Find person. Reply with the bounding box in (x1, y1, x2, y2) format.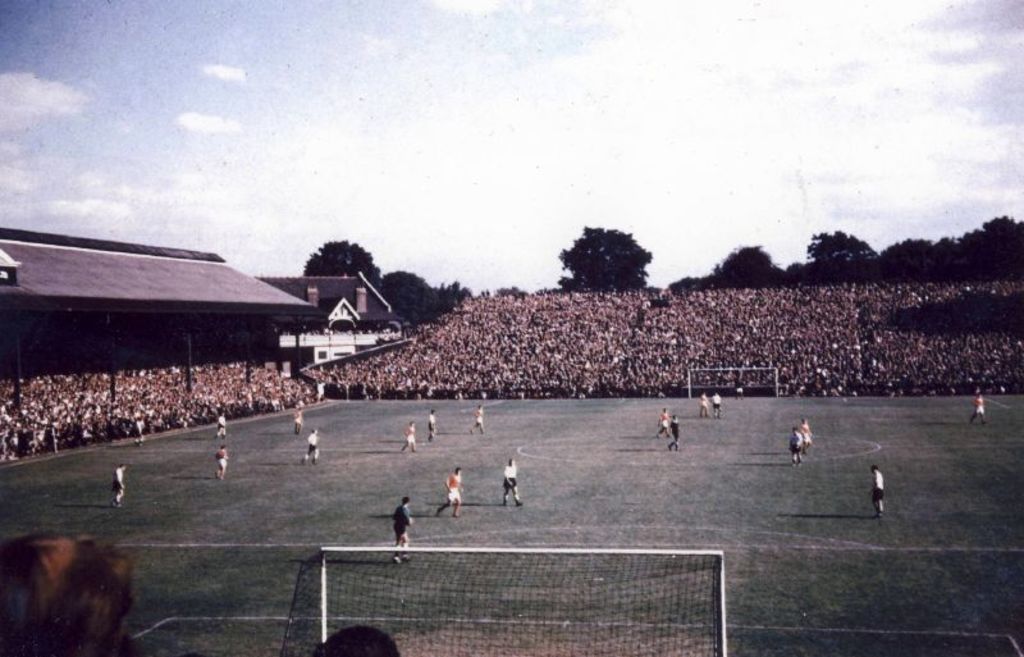
(790, 419, 801, 466).
